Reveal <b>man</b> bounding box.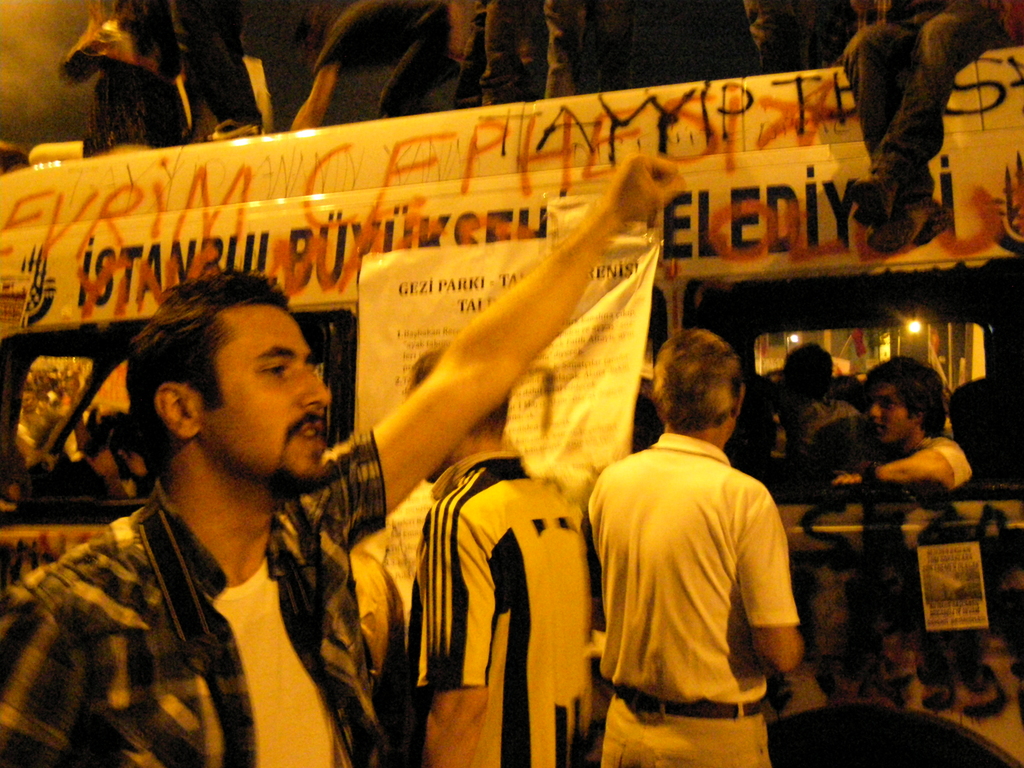
Revealed: [567,322,824,767].
